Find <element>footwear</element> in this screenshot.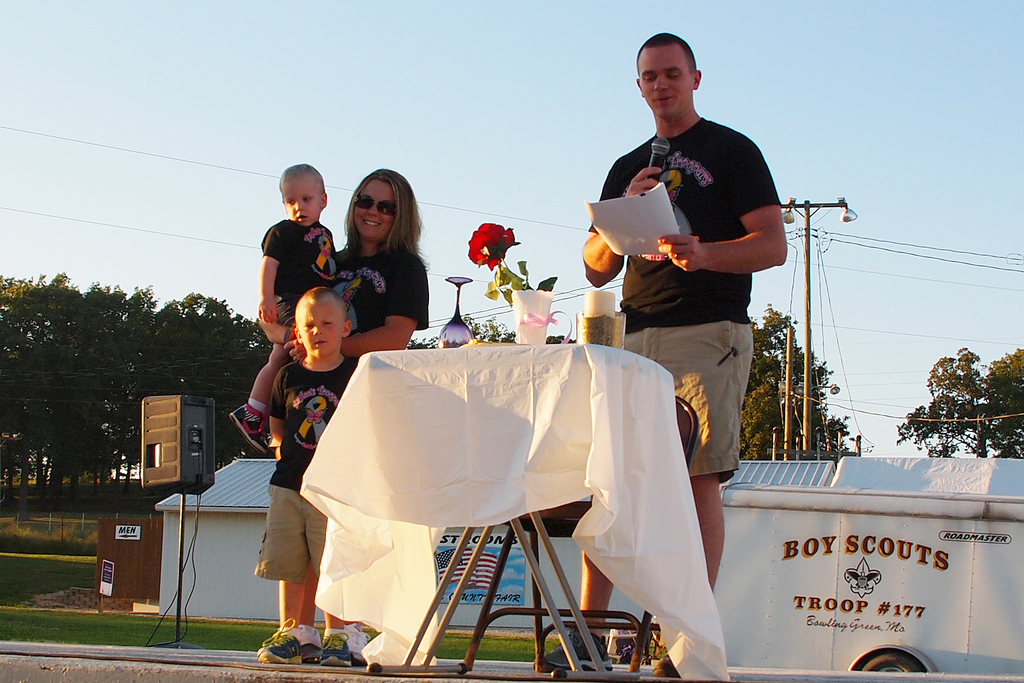
The bounding box for <element>footwear</element> is rect(650, 653, 680, 679).
